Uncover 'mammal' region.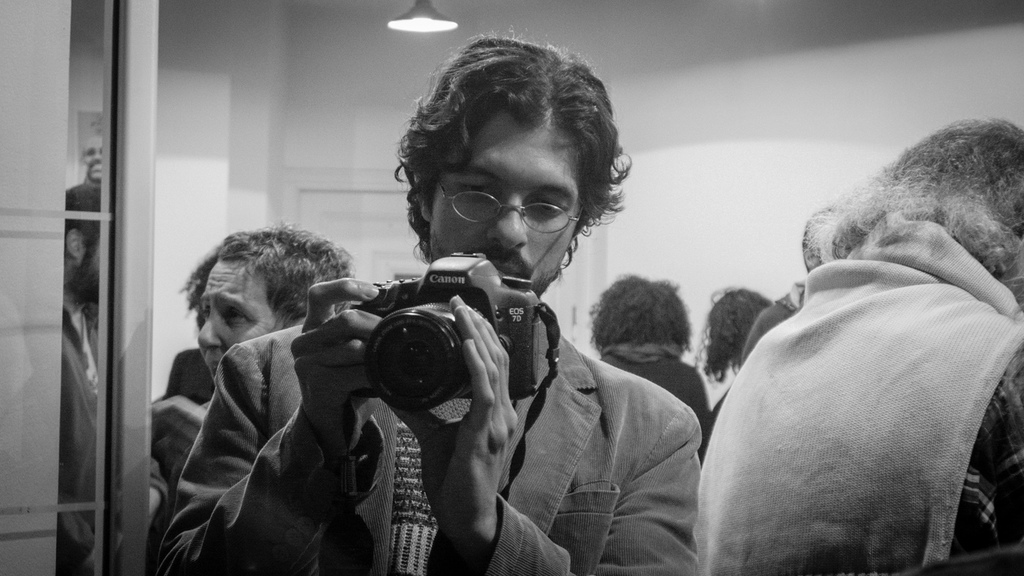
Uncovered: x1=674 y1=130 x2=1014 y2=575.
